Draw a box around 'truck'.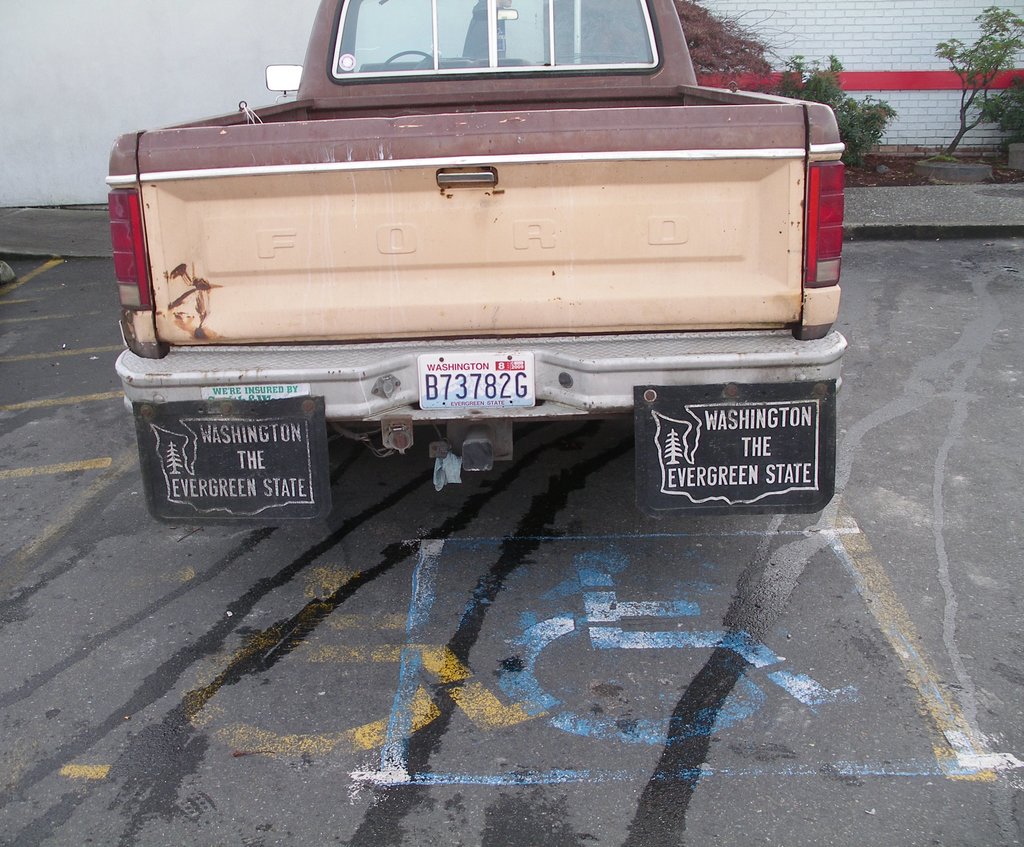
92, 28, 873, 533.
